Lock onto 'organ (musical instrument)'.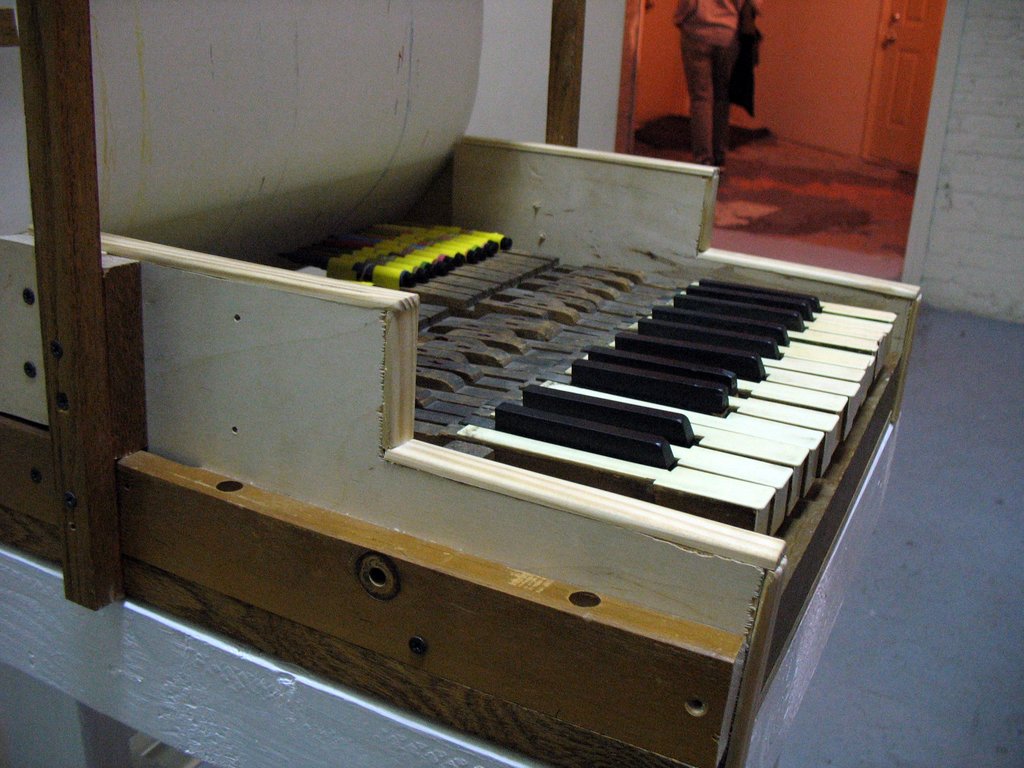
Locked: bbox(232, 228, 921, 602).
